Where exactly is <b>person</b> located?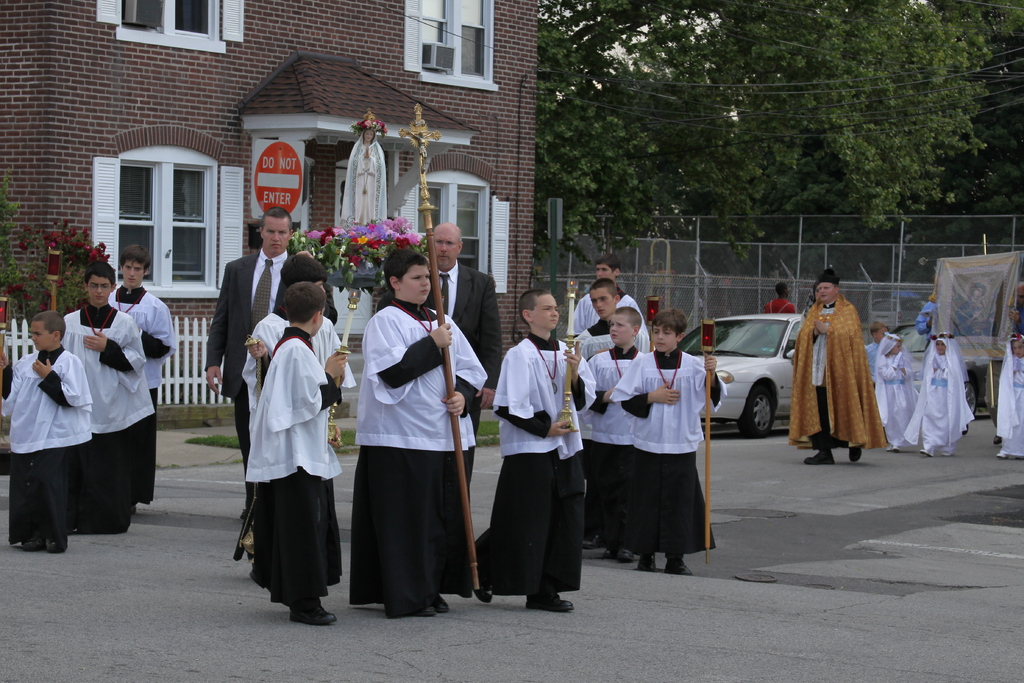
Its bounding box is Rect(362, 247, 492, 618).
